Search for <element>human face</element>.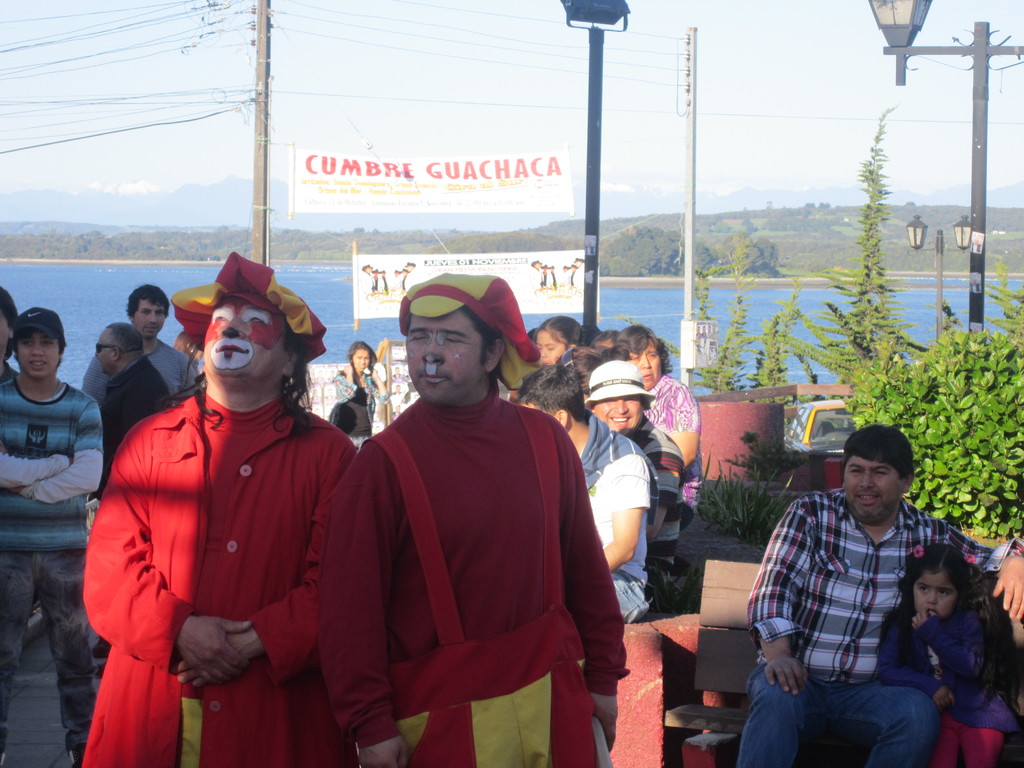
Found at (x1=348, y1=341, x2=377, y2=377).
